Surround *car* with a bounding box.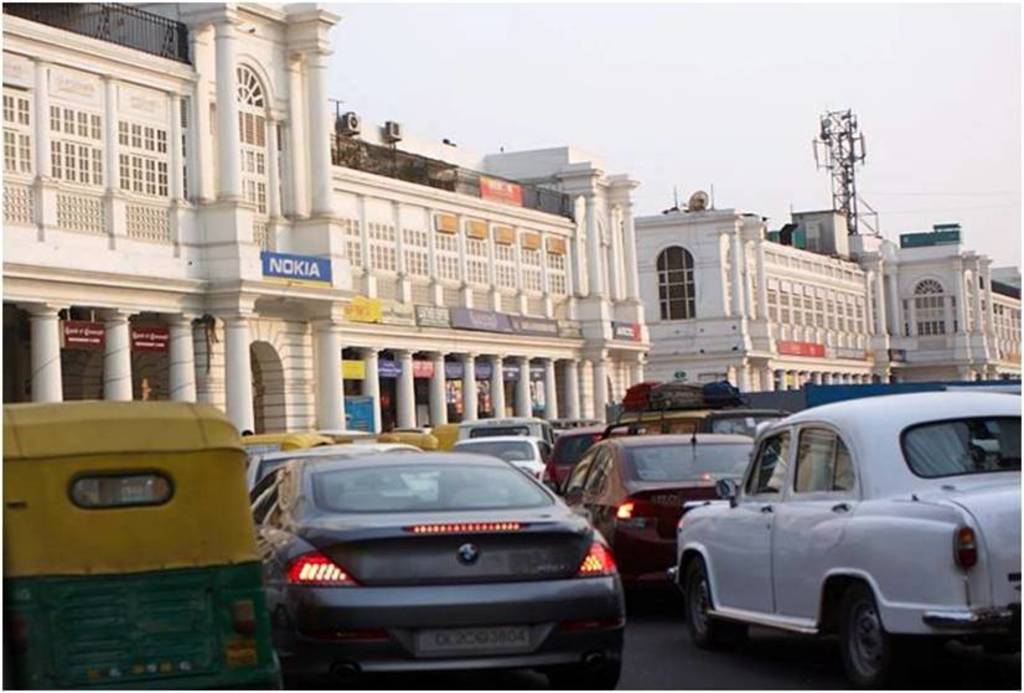
<region>557, 425, 786, 615</region>.
